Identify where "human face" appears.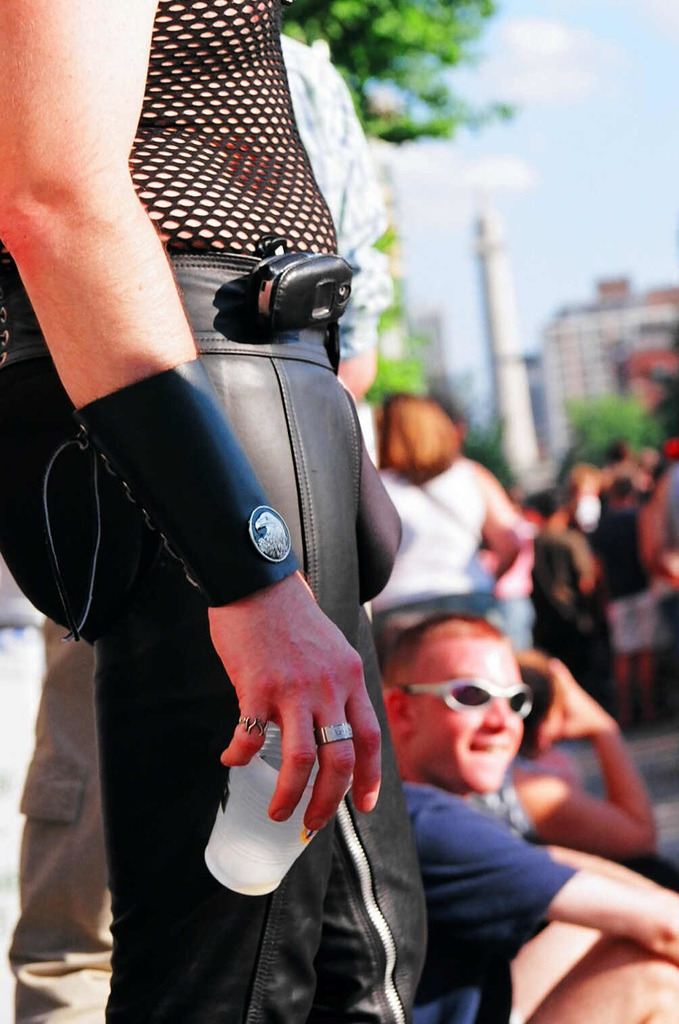
Appears at crop(416, 640, 523, 789).
